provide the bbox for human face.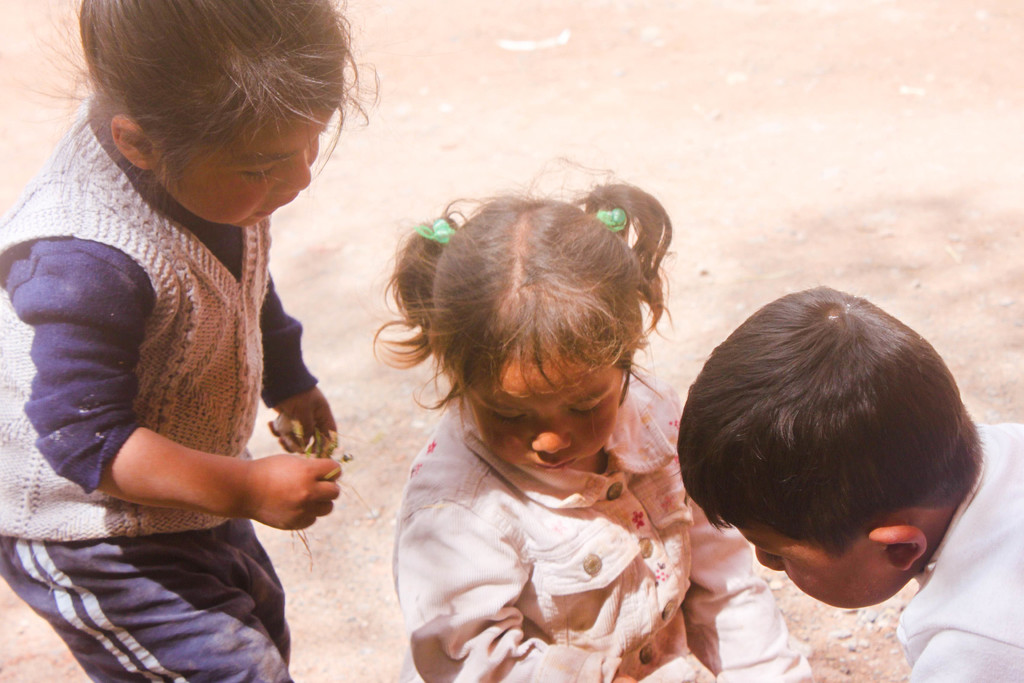
{"left": 463, "top": 347, "right": 618, "bottom": 475}.
